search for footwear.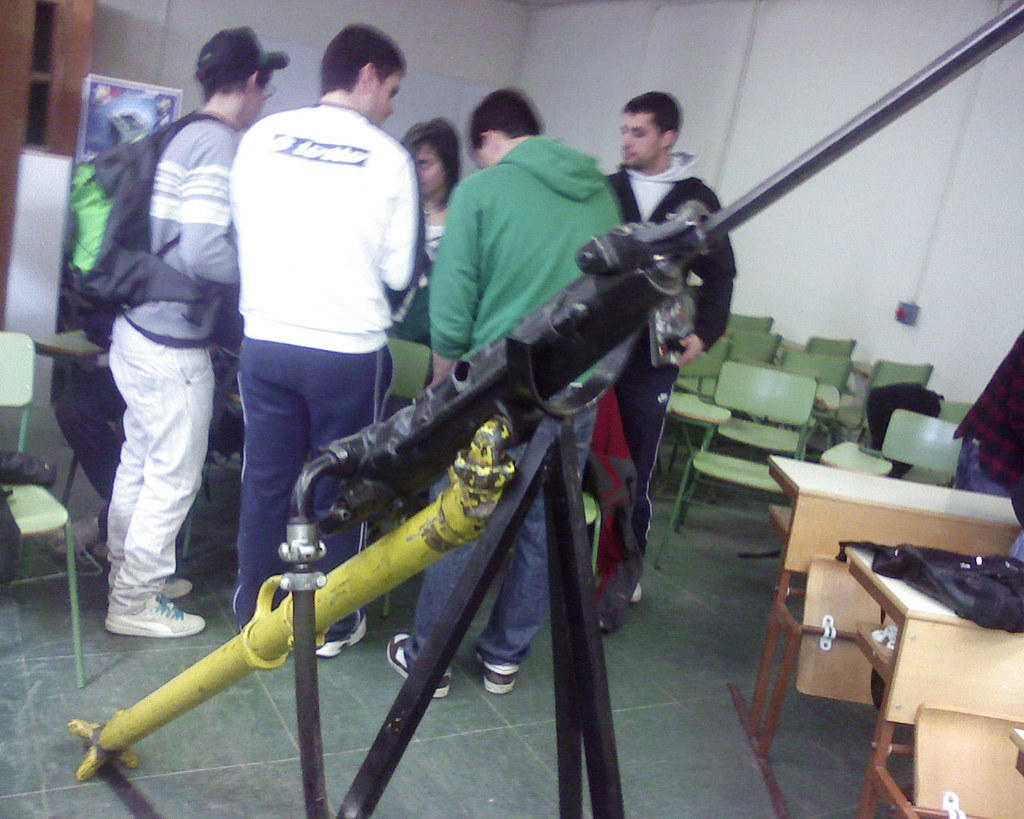
Found at locate(626, 579, 650, 605).
